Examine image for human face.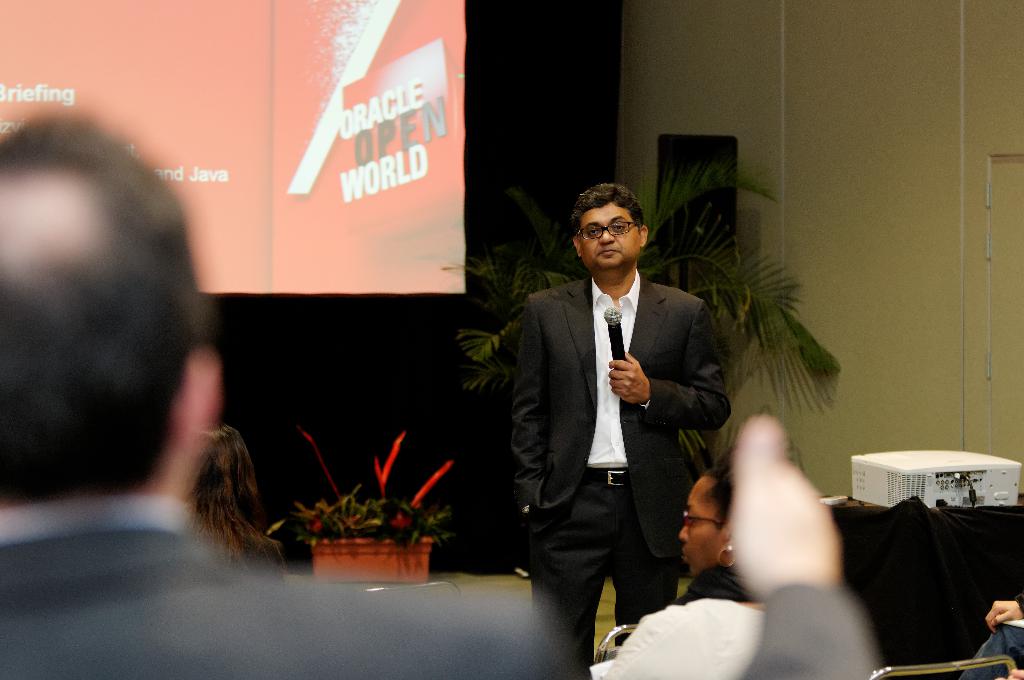
Examination result: crop(680, 474, 724, 575).
